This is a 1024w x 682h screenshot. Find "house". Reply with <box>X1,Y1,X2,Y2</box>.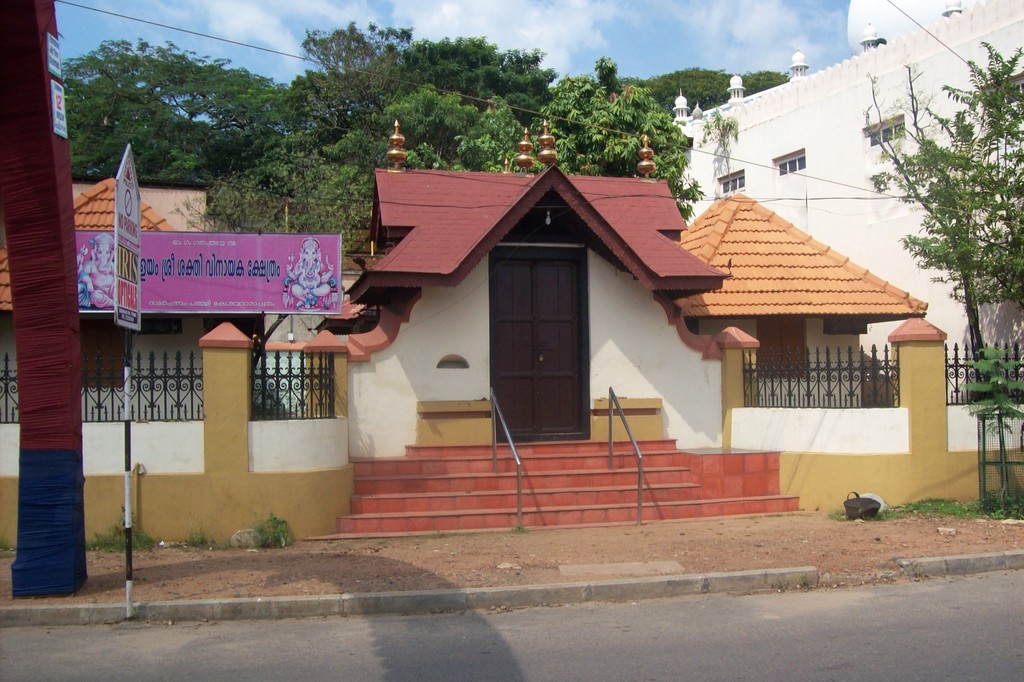
<box>317,113,729,538</box>.
